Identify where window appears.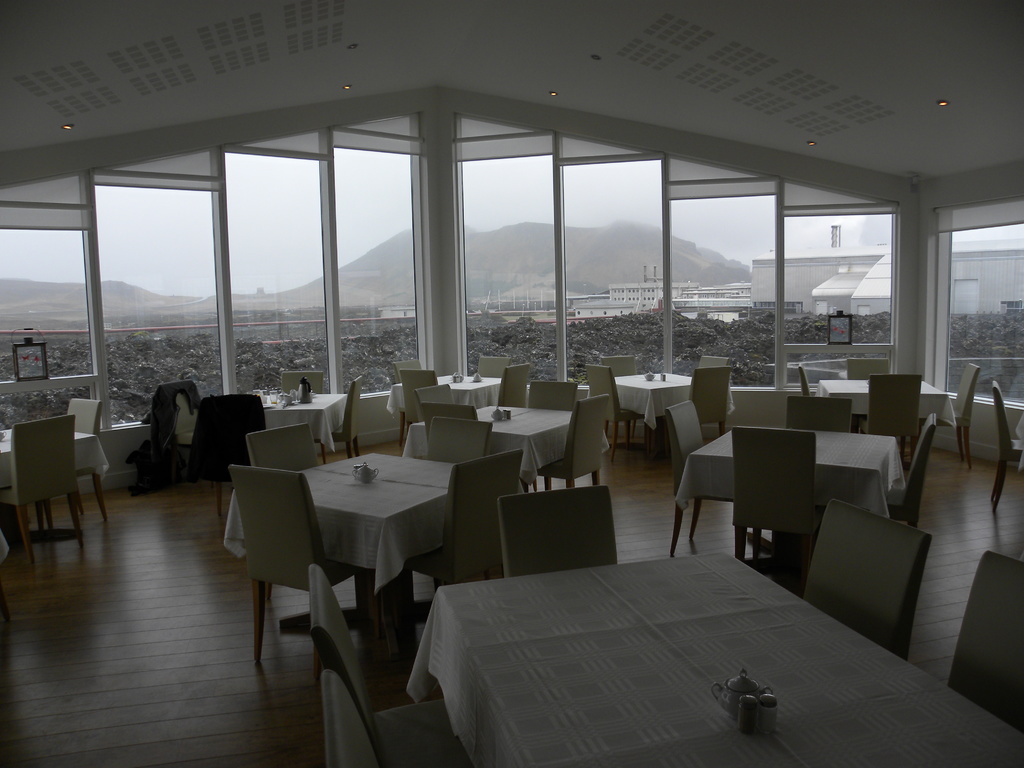
Appears at 664/156/773/388.
